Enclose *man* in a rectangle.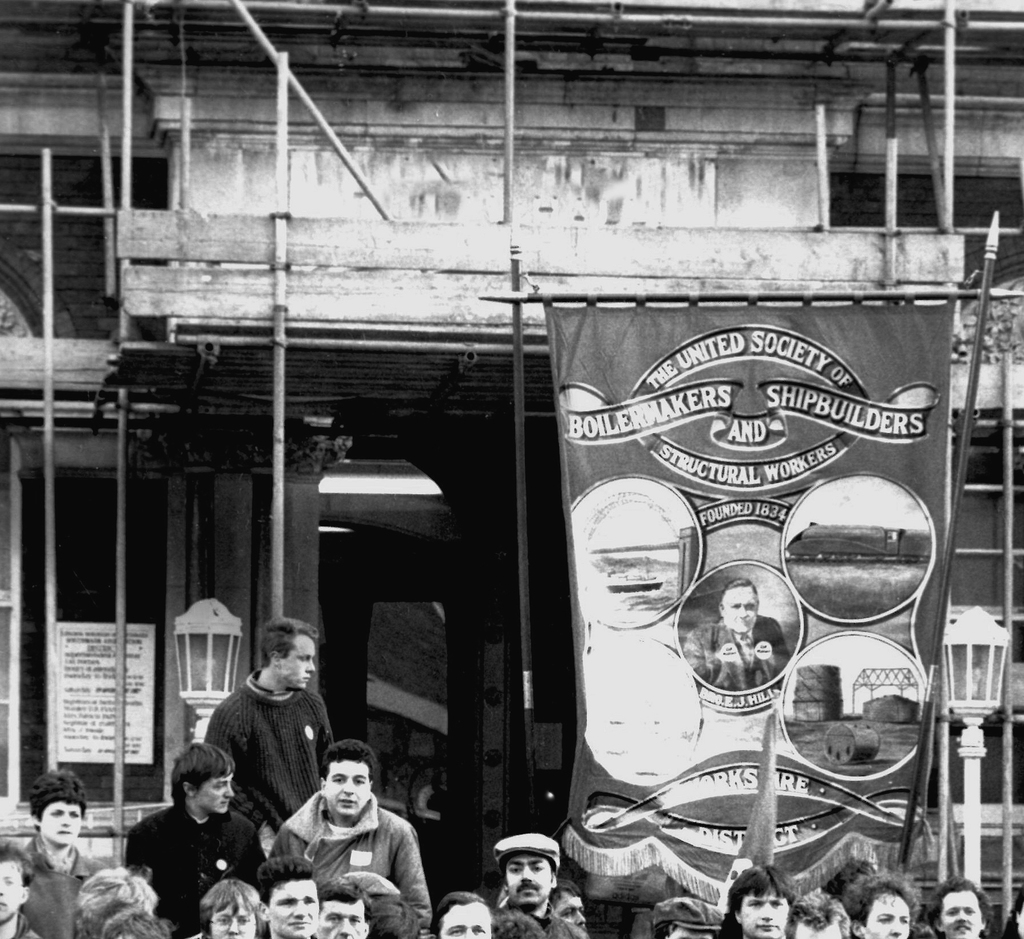
region(651, 895, 730, 938).
